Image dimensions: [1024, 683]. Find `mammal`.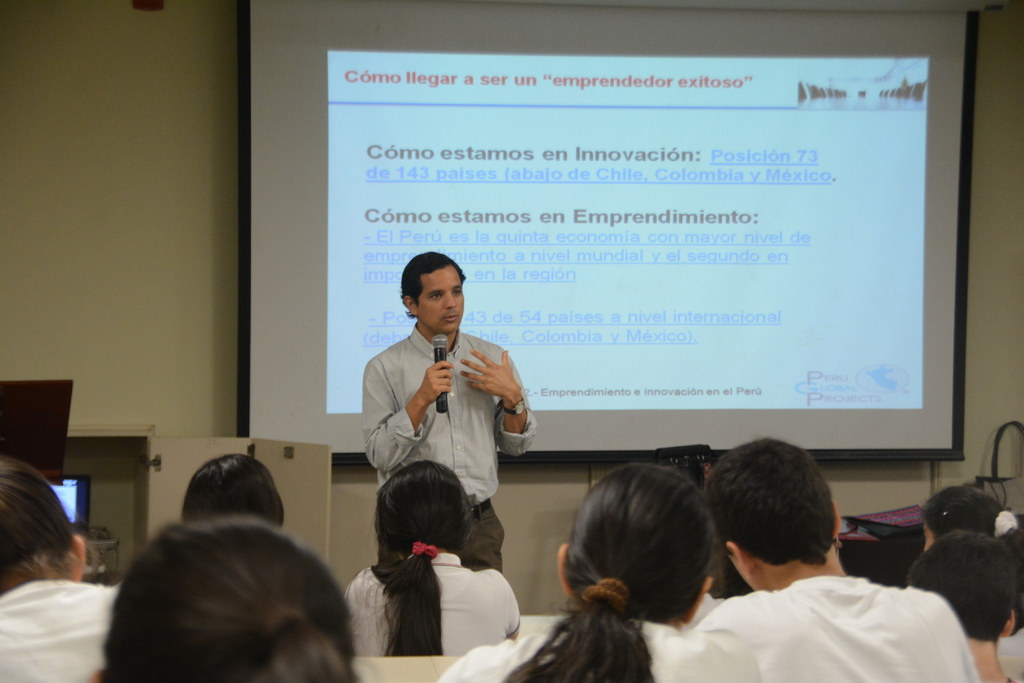
<bbox>74, 503, 380, 682</bbox>.
